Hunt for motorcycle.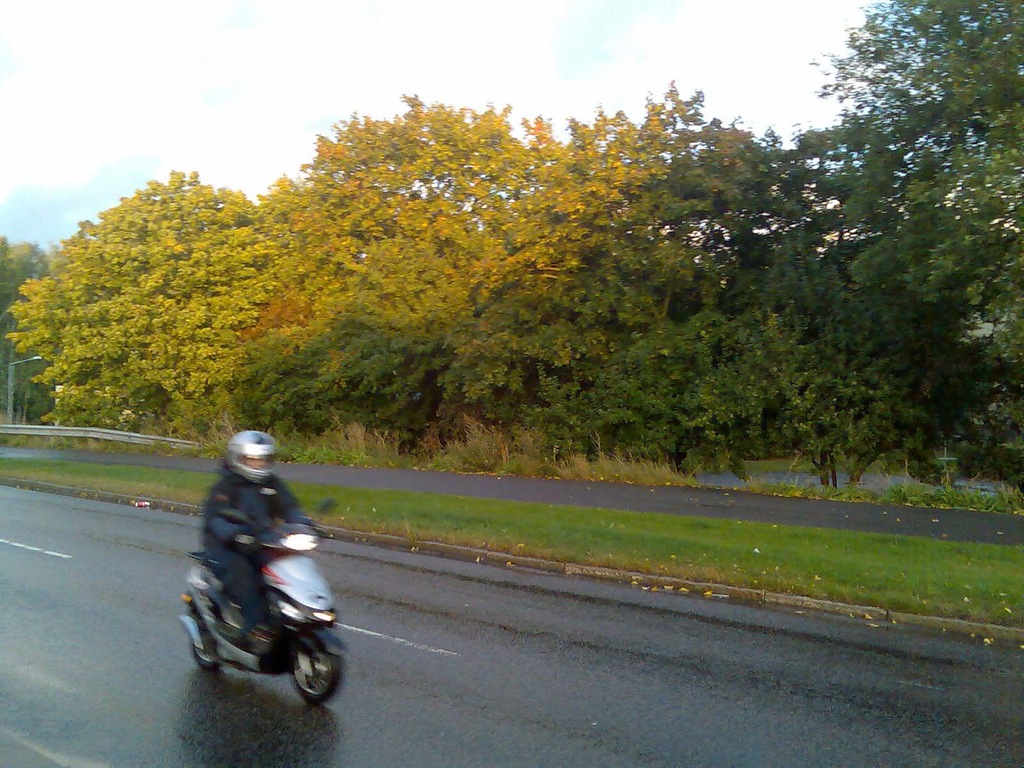
Hunted down at region(170, 486, 353, 666).
